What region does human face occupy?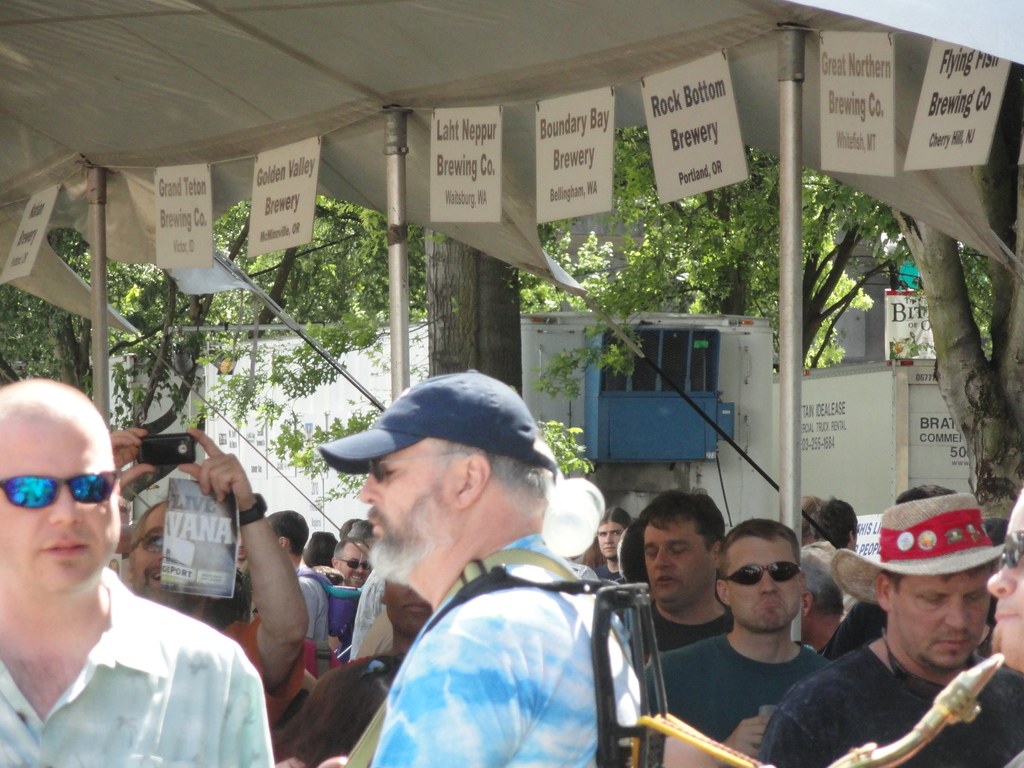
(x1=598, y1=528, x2=622, y2=559).
